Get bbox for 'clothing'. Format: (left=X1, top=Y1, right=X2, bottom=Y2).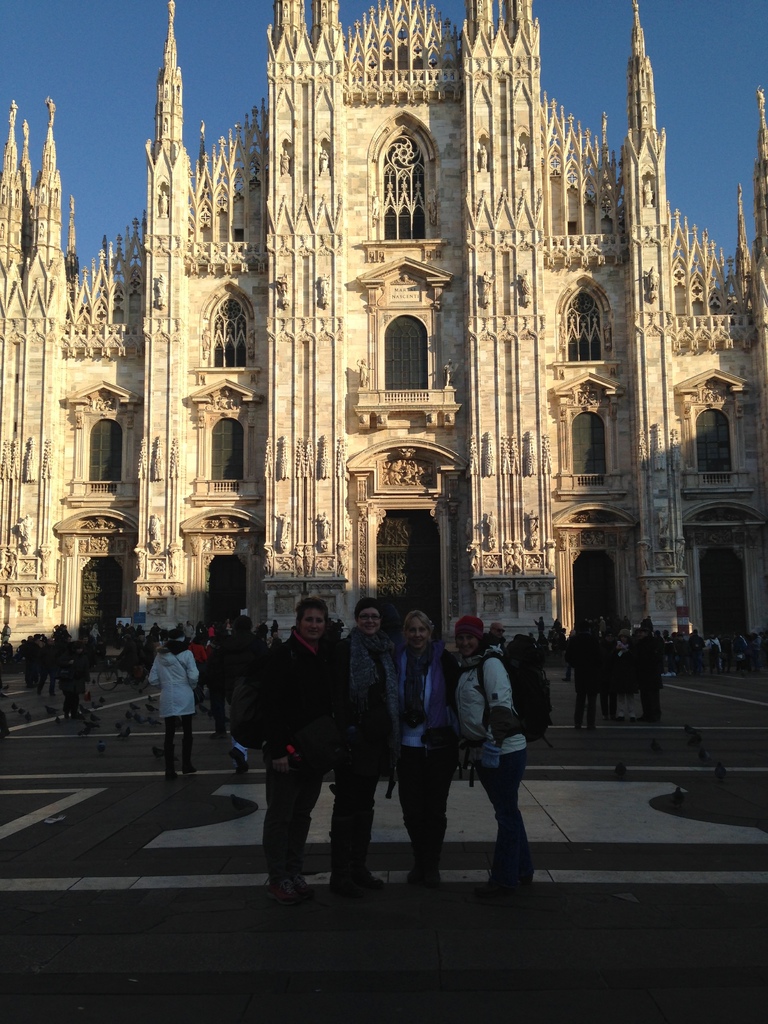
(left=377, top=655, right=463, bottom=901).
